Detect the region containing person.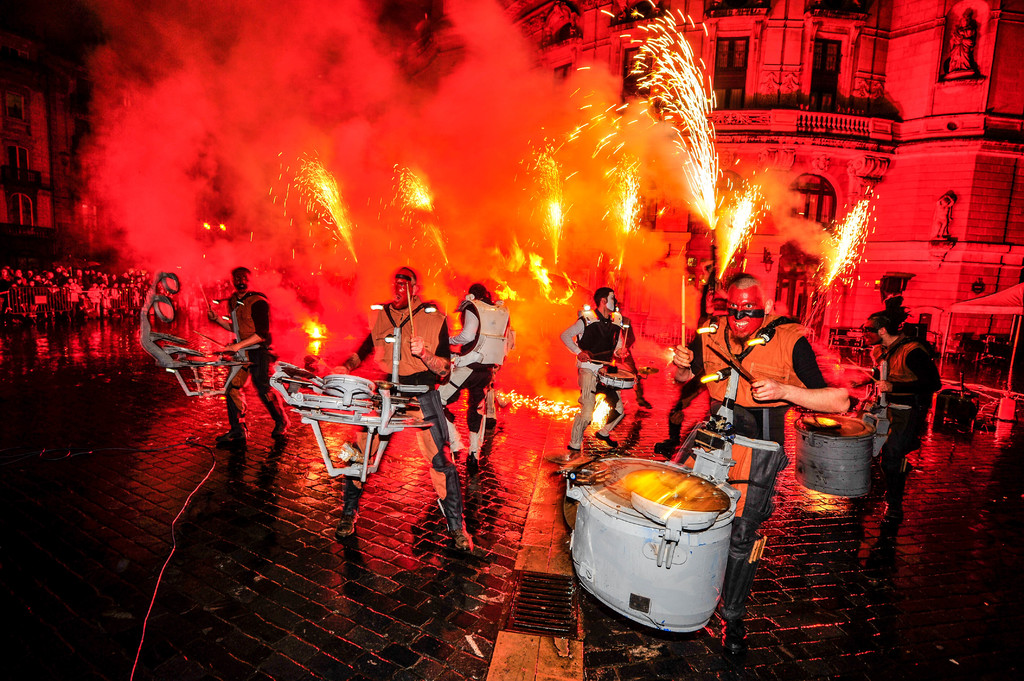
BBox(221, 282, 232, 299).
